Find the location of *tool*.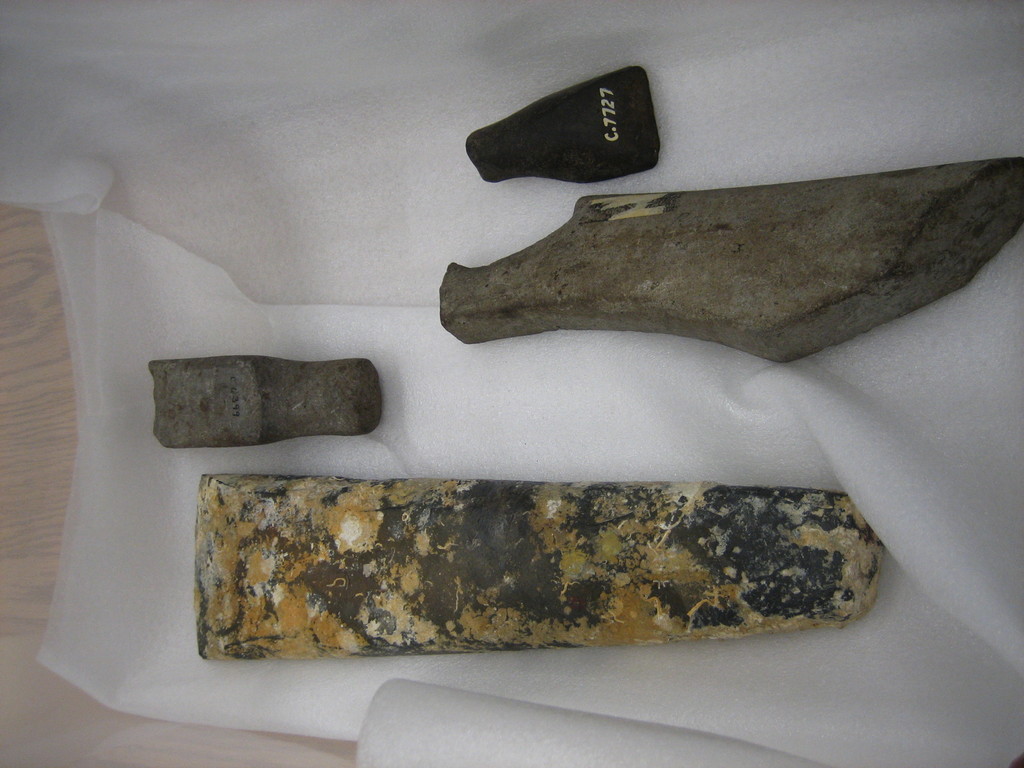
Location: [438,154,1023,367].
